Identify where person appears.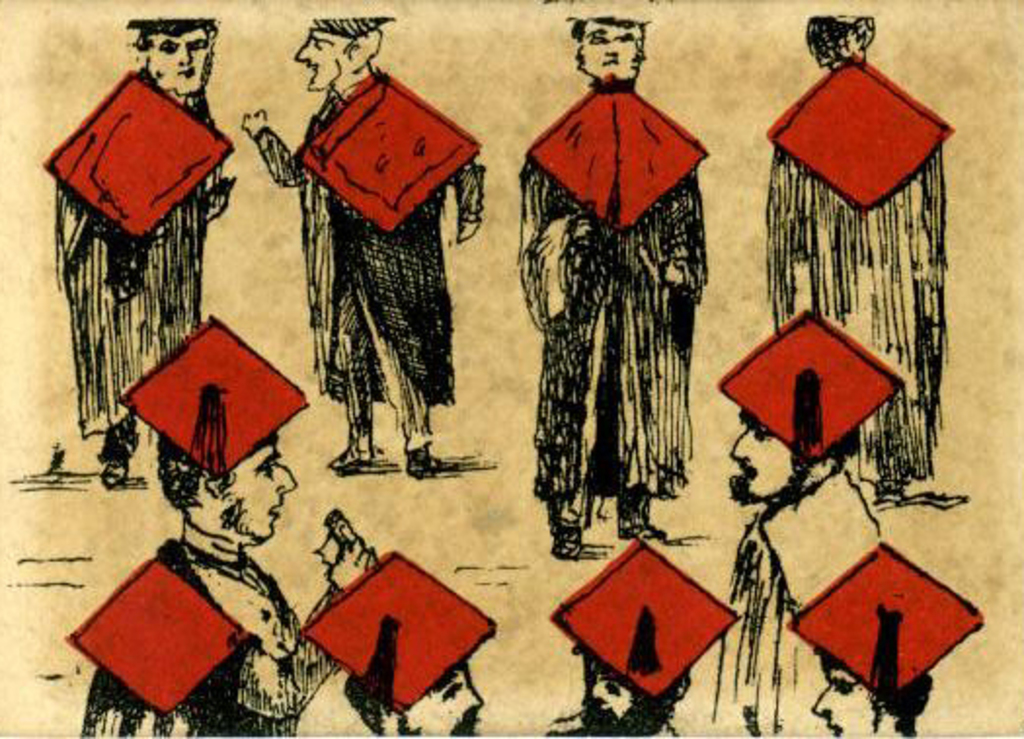
Appears at rect(119, 318, 376, 737).
